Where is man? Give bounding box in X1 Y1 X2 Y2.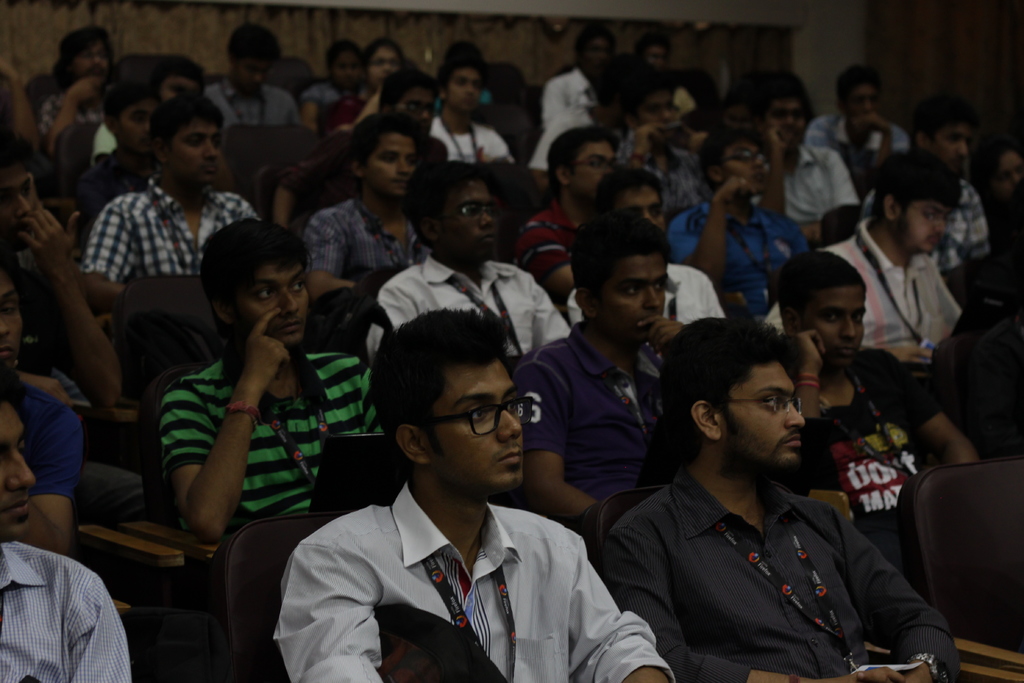
824 71 902 171.
